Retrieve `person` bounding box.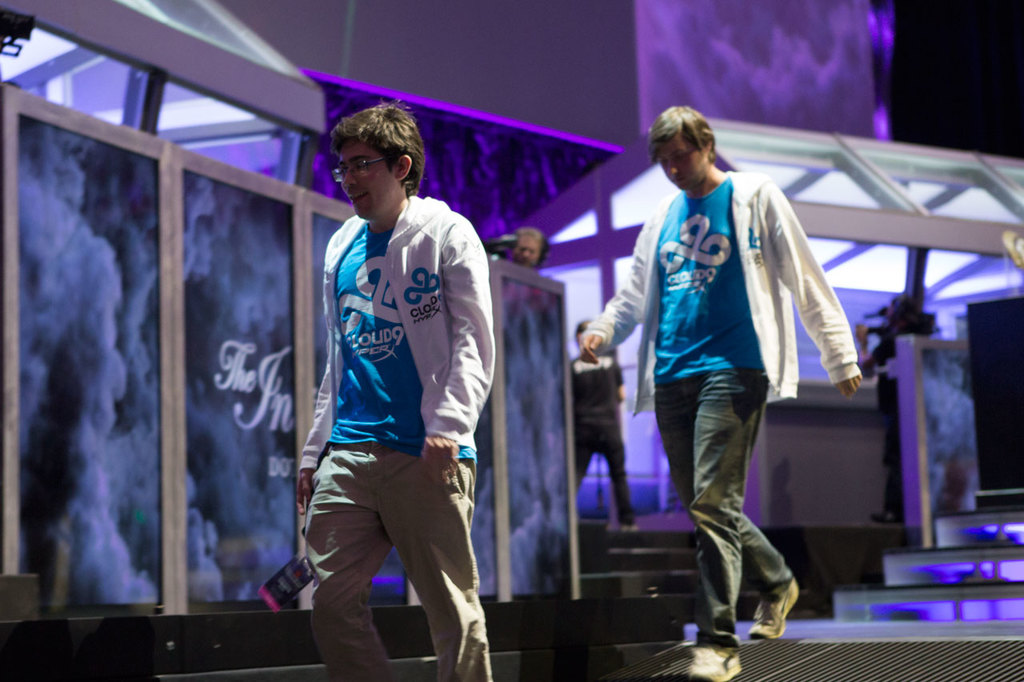
Bounding box: bbox(296, 97, 495, 681).
